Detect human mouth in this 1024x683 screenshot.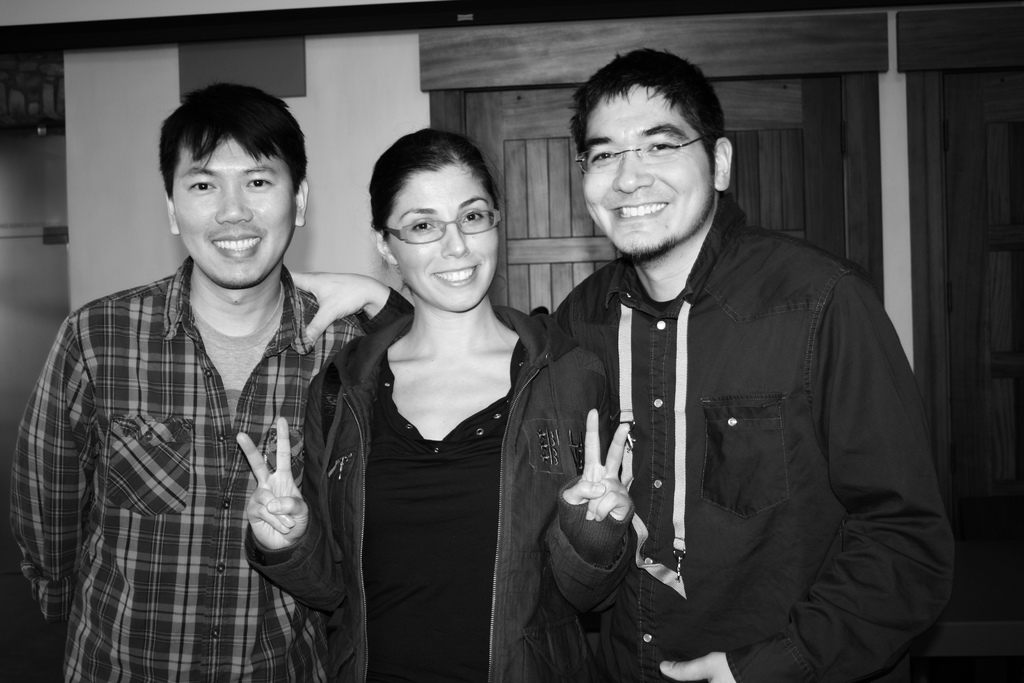
Detection: select_region(612, 194, 666, 215).
